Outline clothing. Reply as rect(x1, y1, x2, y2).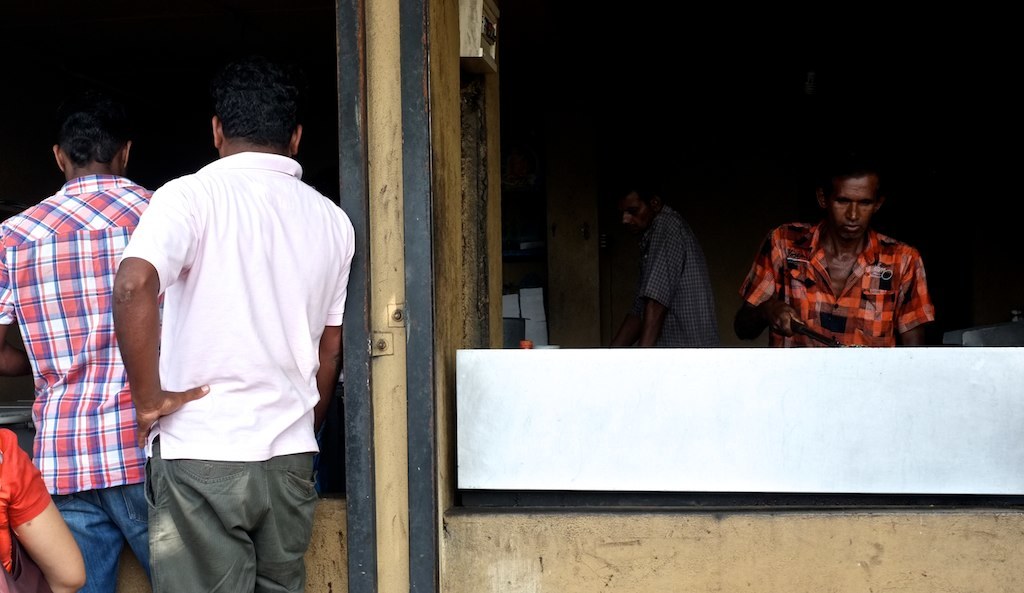
rect(733, 221, 940, 355).
